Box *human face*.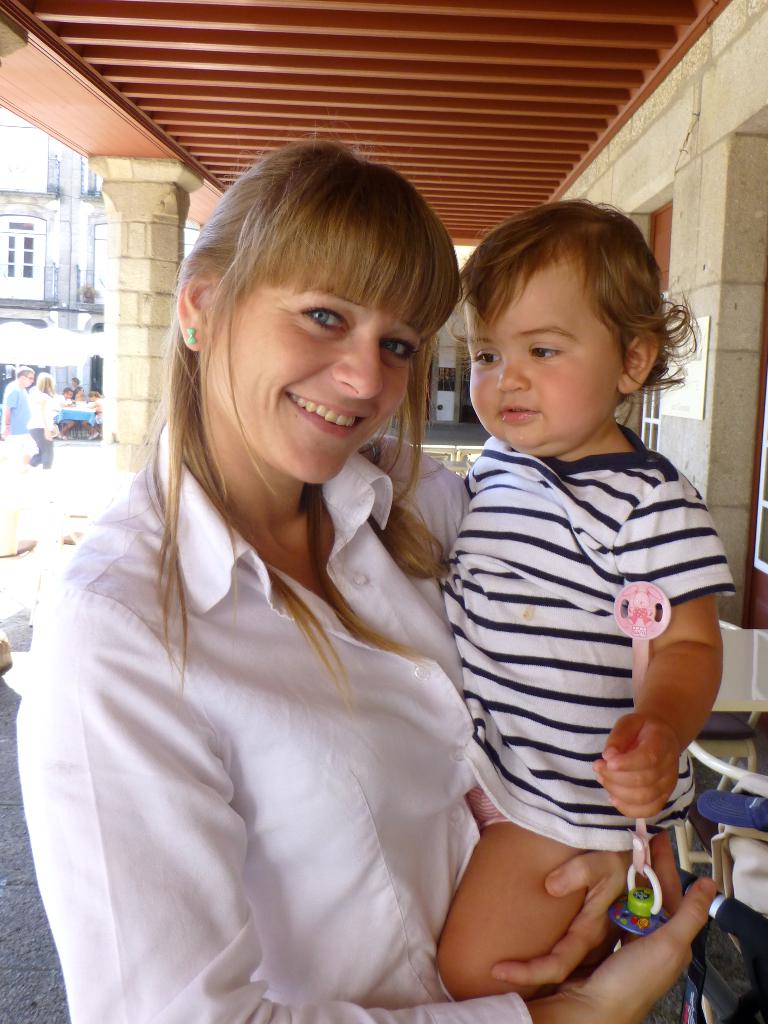
<box>465,262,620,447</box>.
